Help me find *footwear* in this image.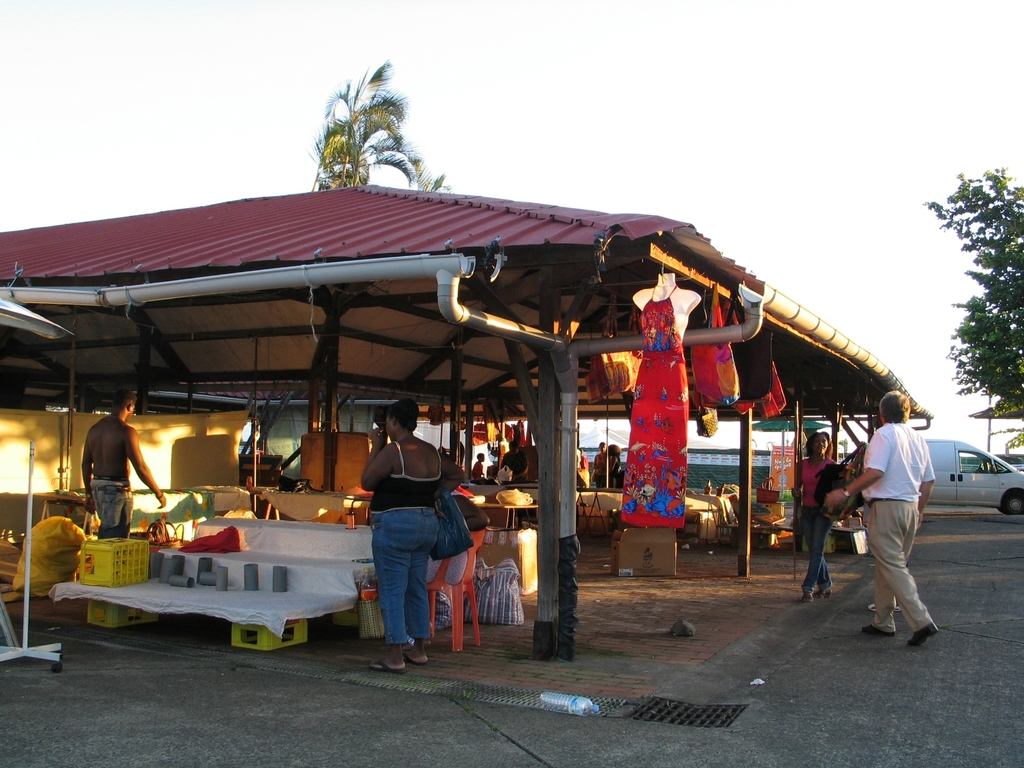
Found it: 803/588/813/601.
